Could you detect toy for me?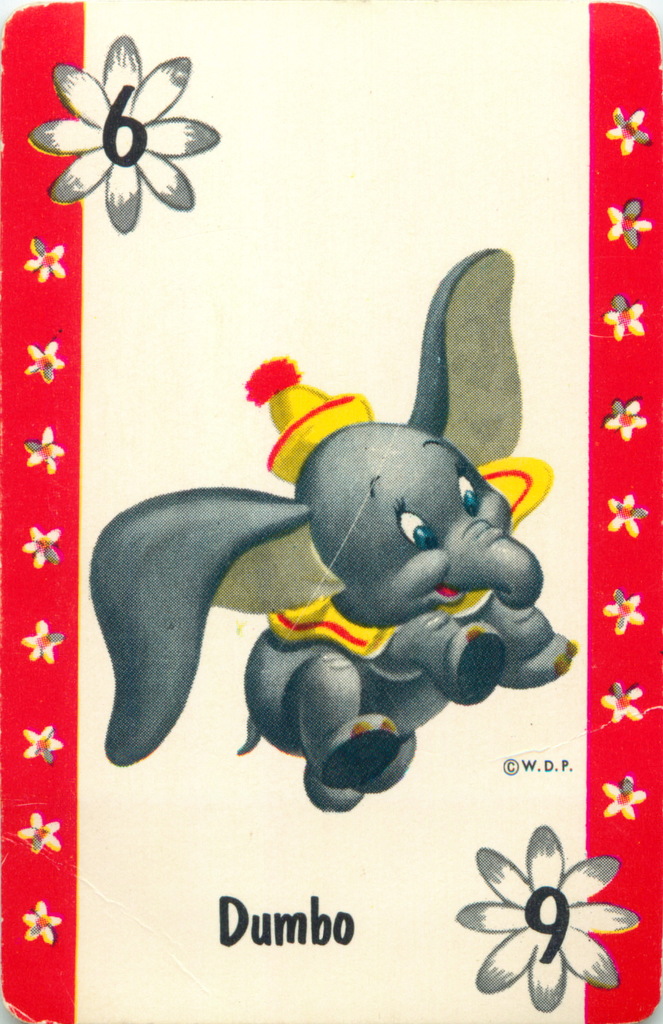
Detection result: {"left": 461, "top": 826, "right": 647, "bottom": 1011}.
